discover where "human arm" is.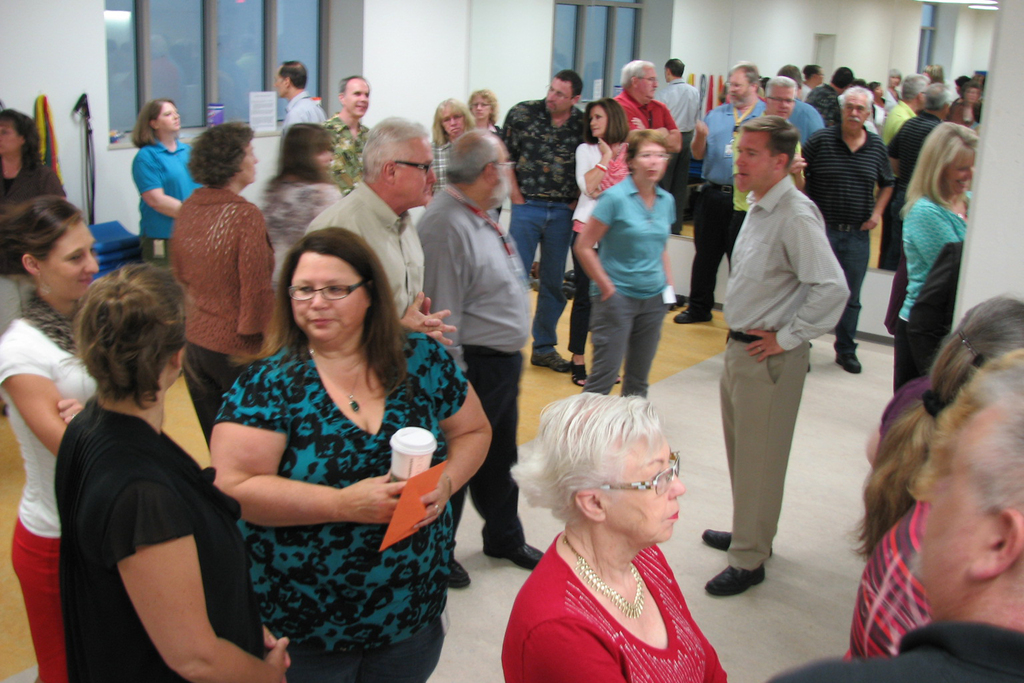
Discovered at [0,340,65,453].
